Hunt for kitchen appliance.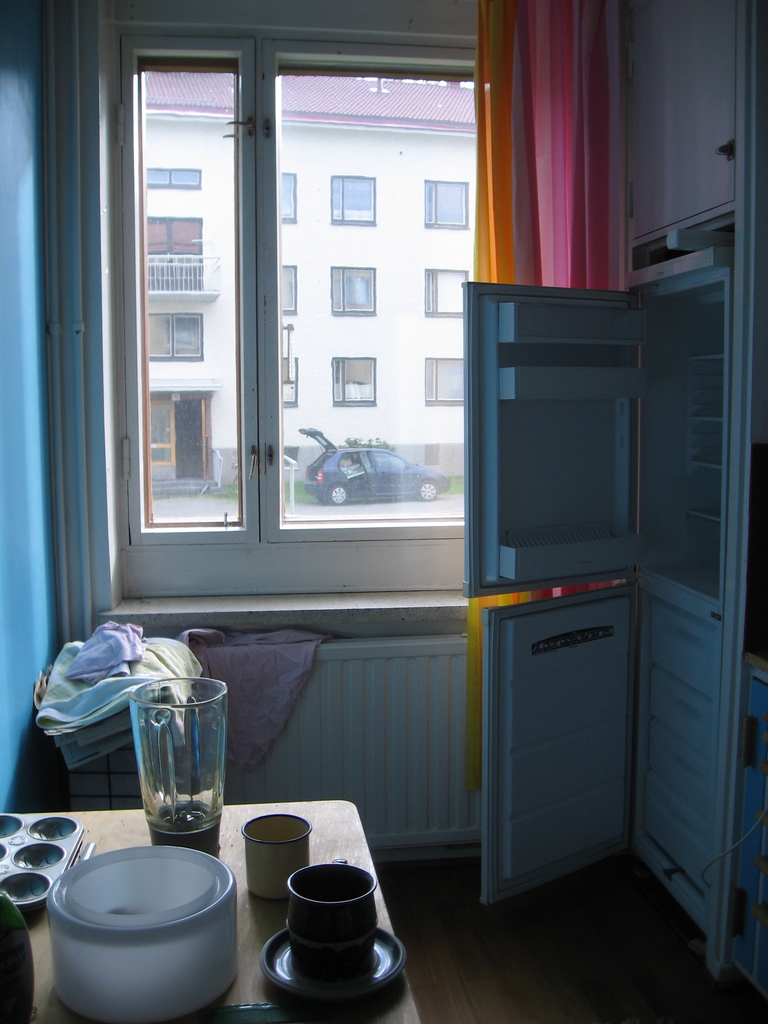
Hunted down at {"left": 285, "top": 865, "right": 383, "bottom": 967}.
